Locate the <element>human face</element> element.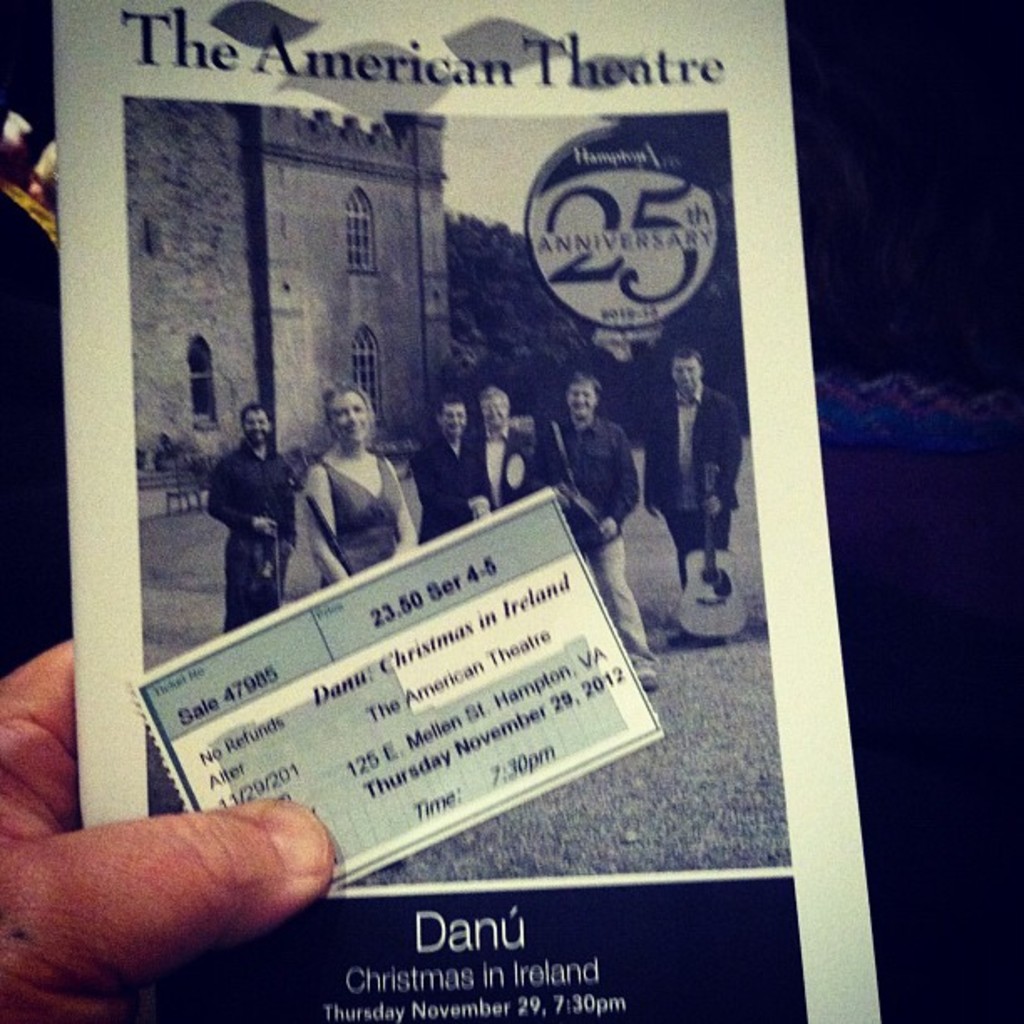
Element bbox: BBox(443, 402, 465, 433).
